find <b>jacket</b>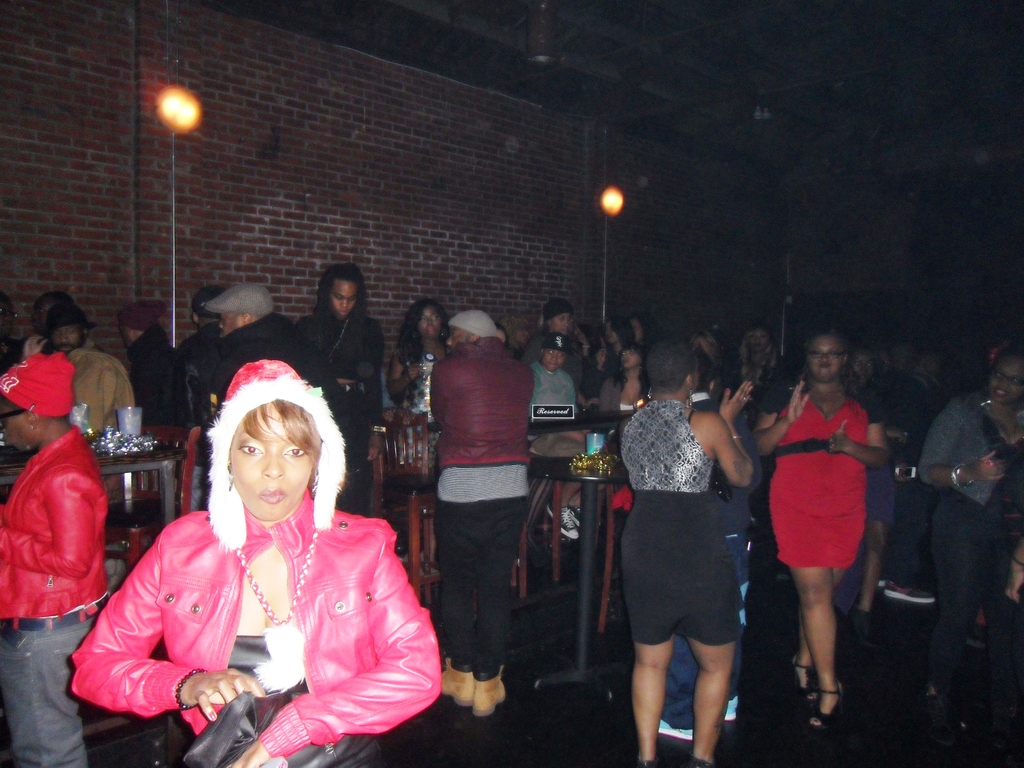
pyautogui.locateOnScreen(80, 355, 444, 759)
